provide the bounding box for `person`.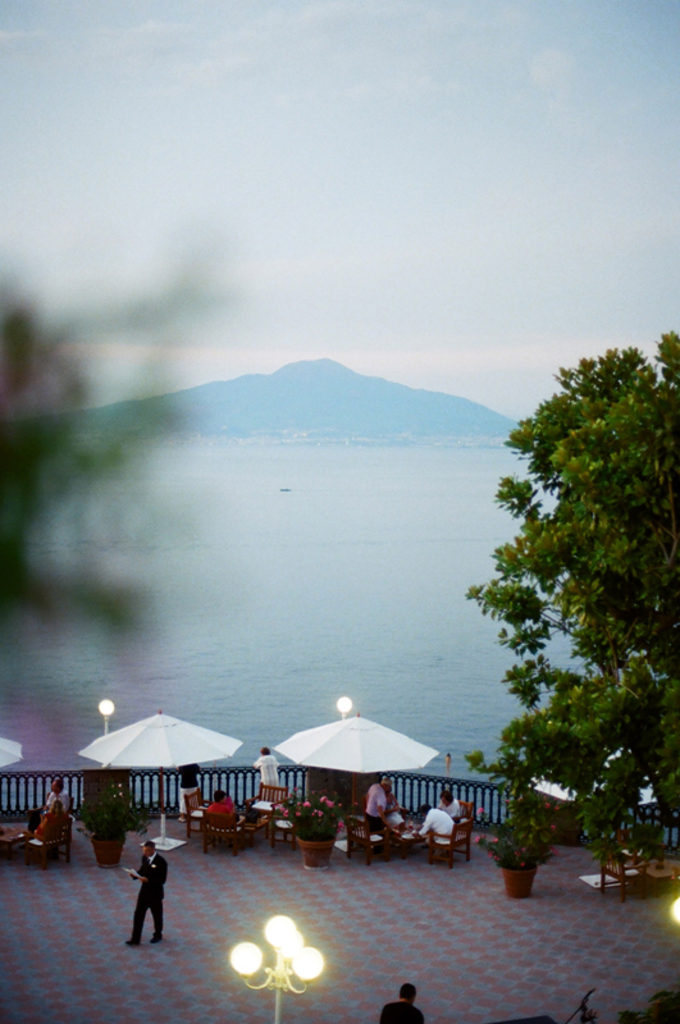
{"left": 361, "top": 776, "right": 397, "bottom": 835}.
